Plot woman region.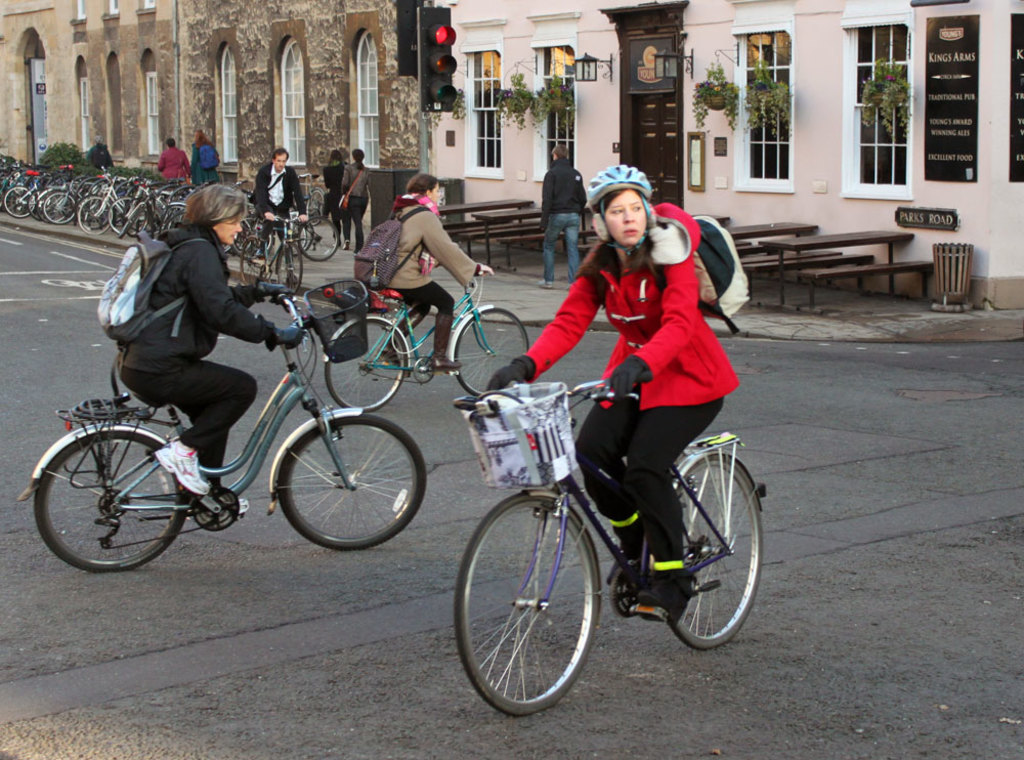
Plotted at crop(189, 126, 227, 184).
